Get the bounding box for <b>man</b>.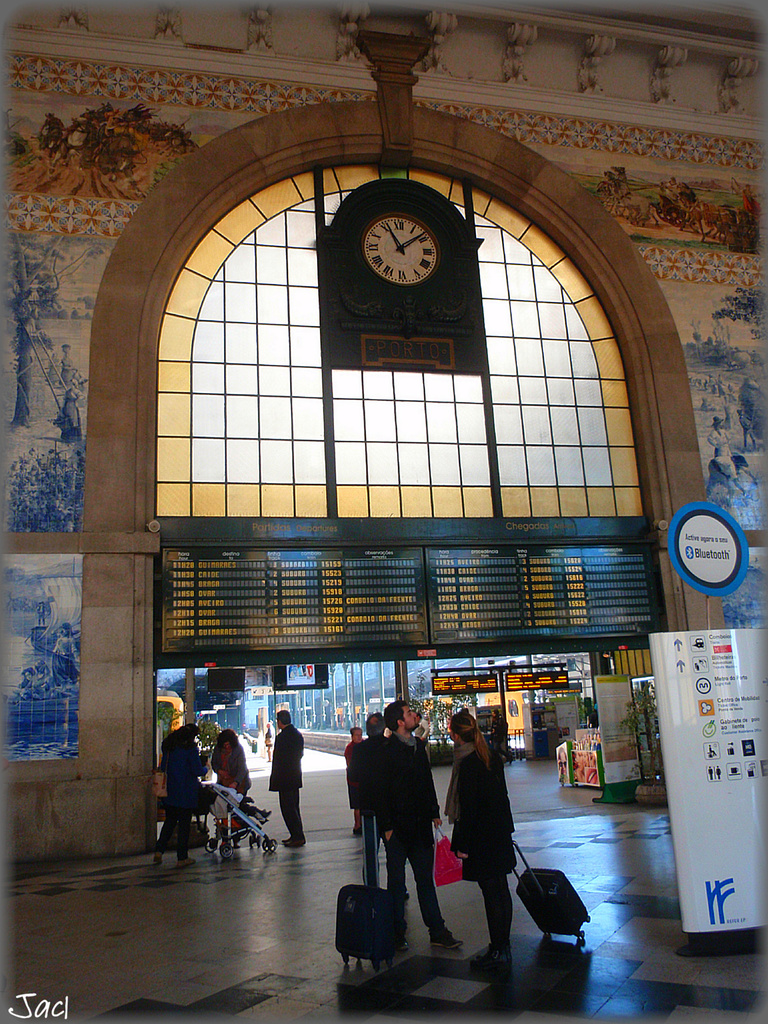
bbox=[352, 712, 388, 882].
